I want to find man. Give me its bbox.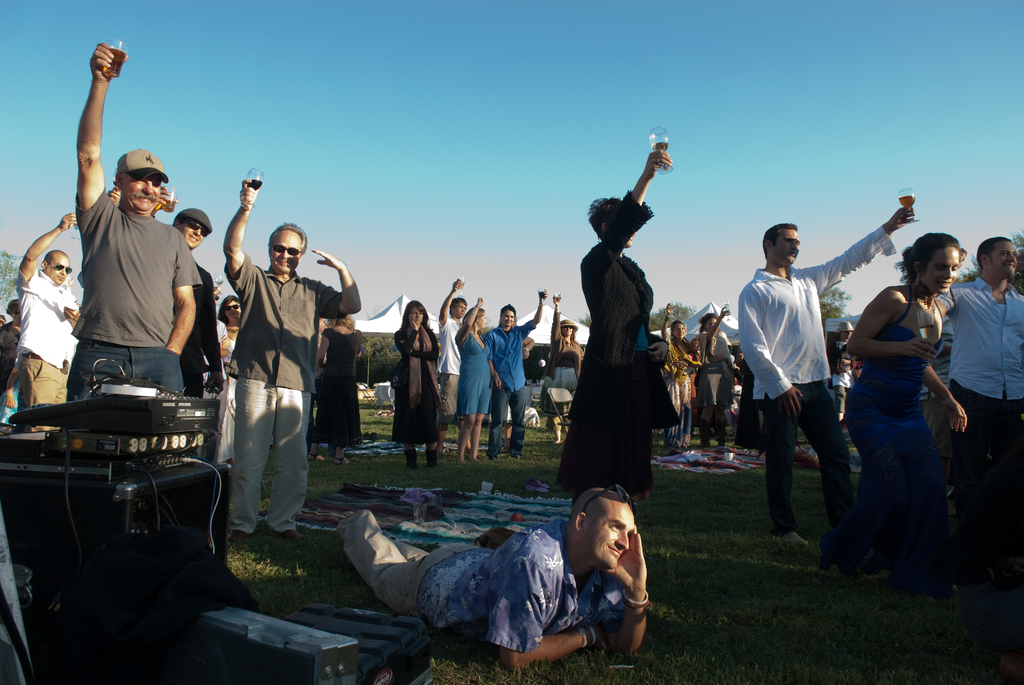
bbox=[490, 290, 545, 460].
